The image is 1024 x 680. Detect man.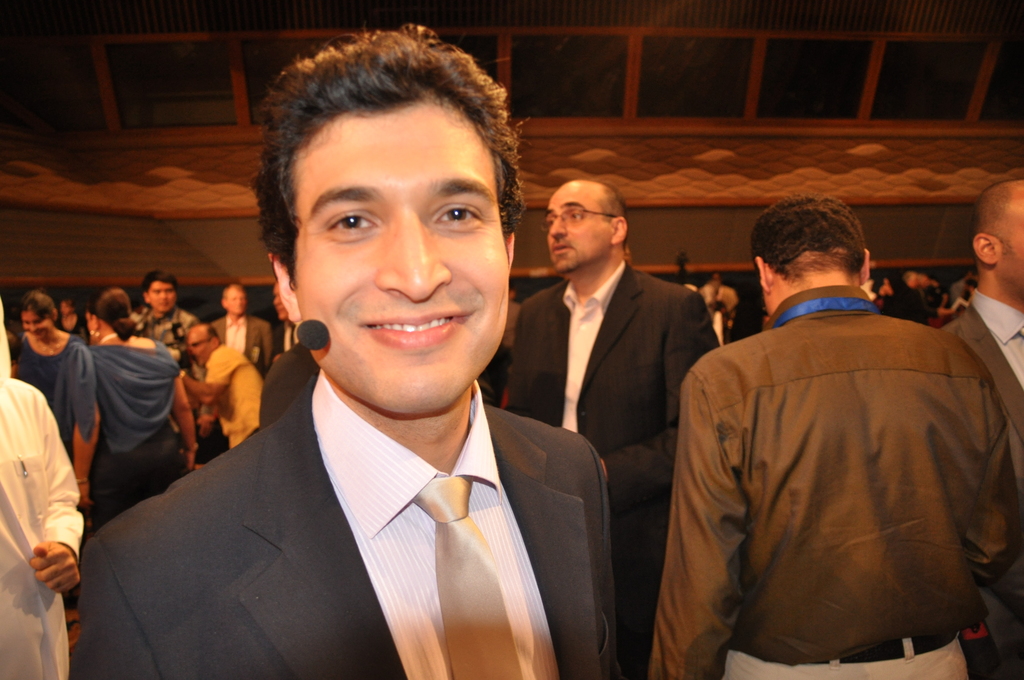
Detection: {"x1": 270, "y1": 278, "x2": 299, "y2": 354}.
